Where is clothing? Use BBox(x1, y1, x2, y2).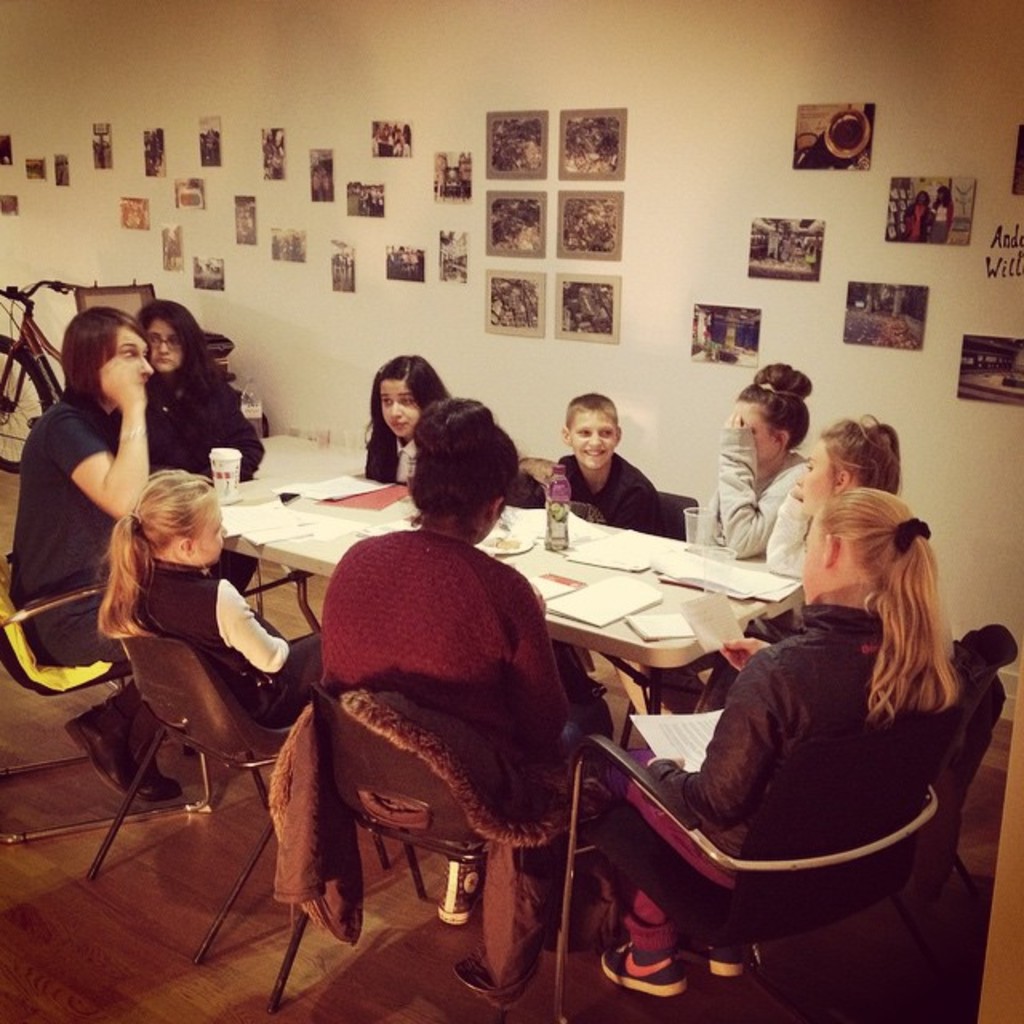
BBox(768, 490, 813, 574).
